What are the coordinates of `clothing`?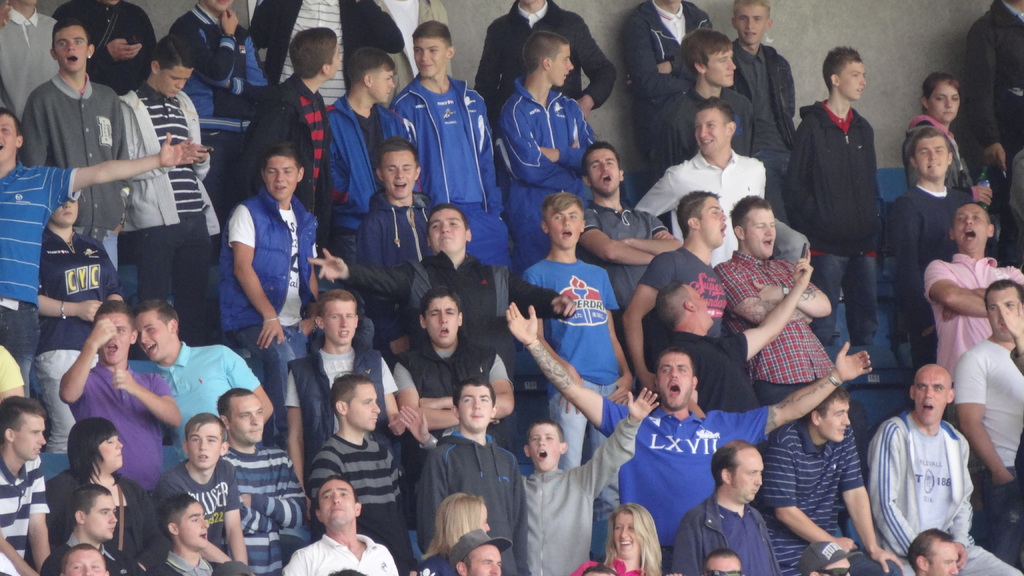
<region>226, 448, 311, 574</region>.
